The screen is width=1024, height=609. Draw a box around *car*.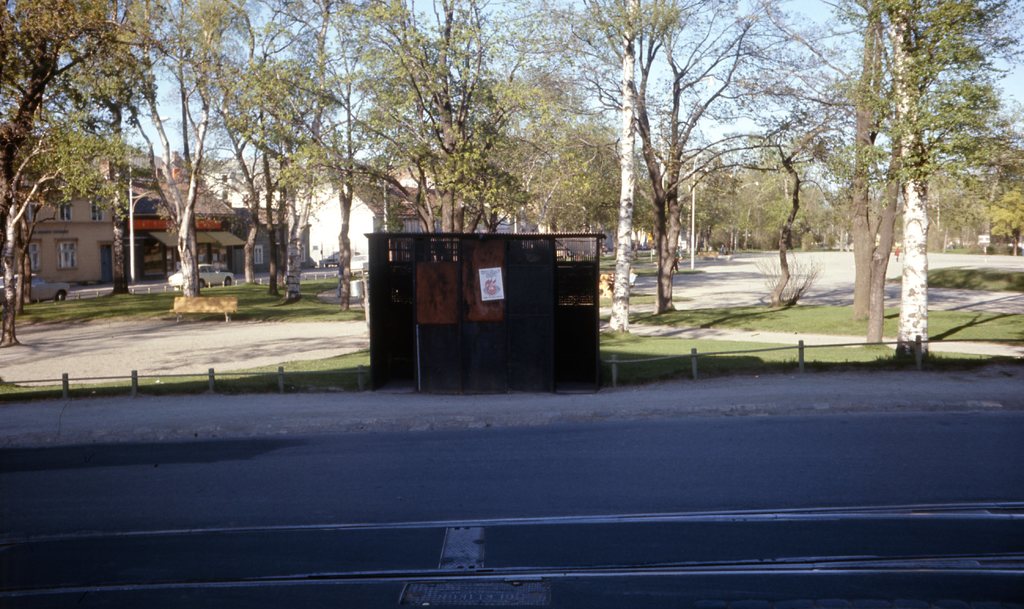
<bbox>166, 258, 233, 288</bbox>.
